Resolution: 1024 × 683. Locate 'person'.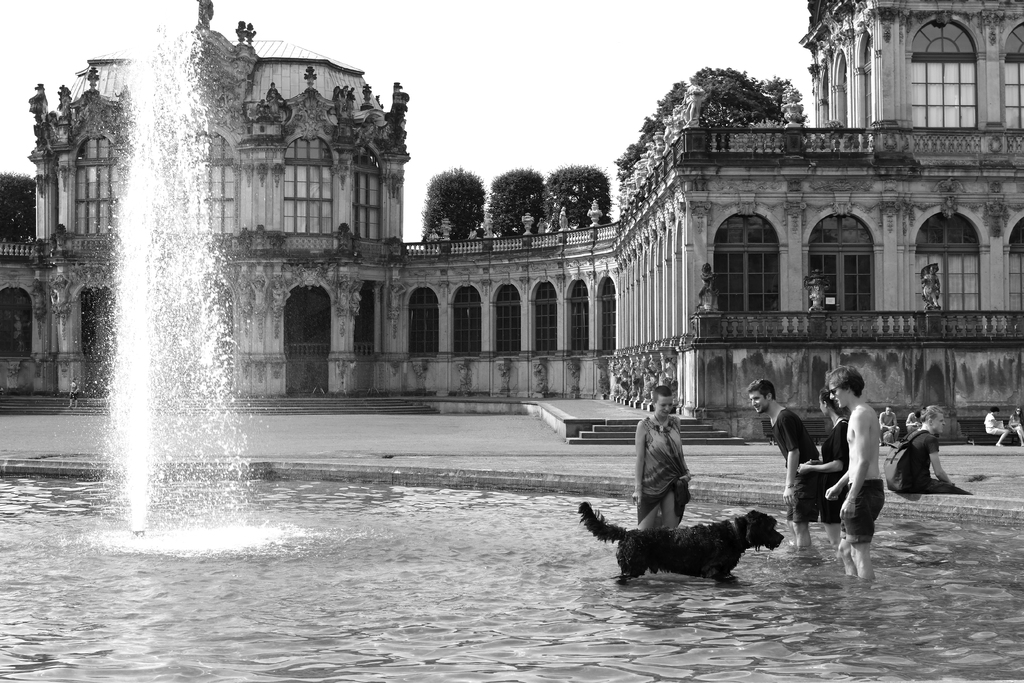
BBox(557, 206, 567, 232).
